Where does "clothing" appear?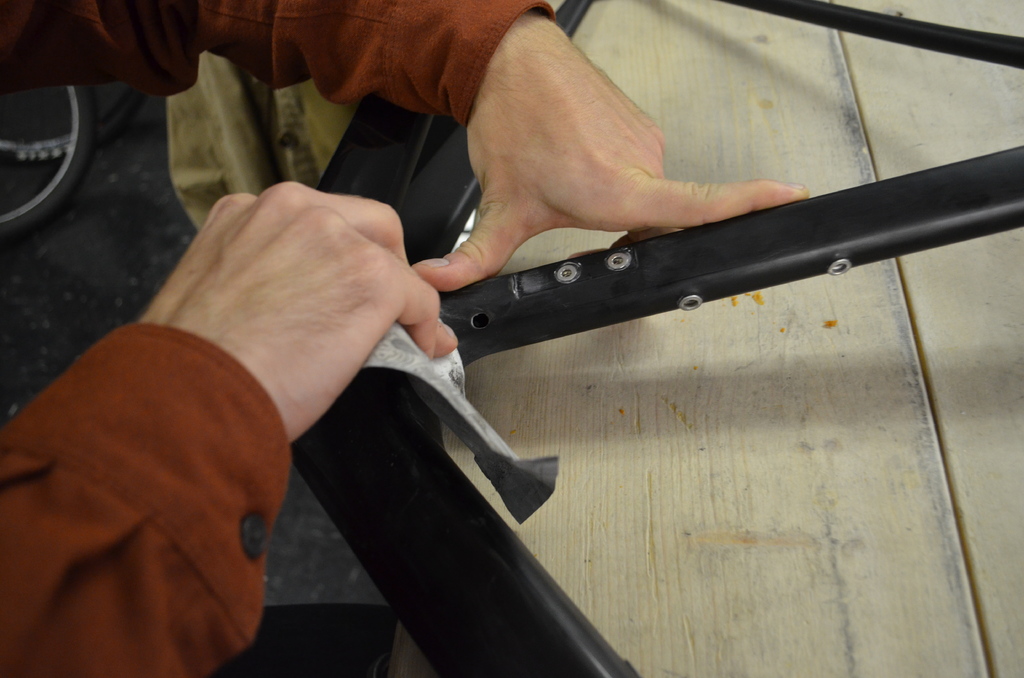
Appears at pyautogui.locateOnScreen(3, 3, 559, 673).
